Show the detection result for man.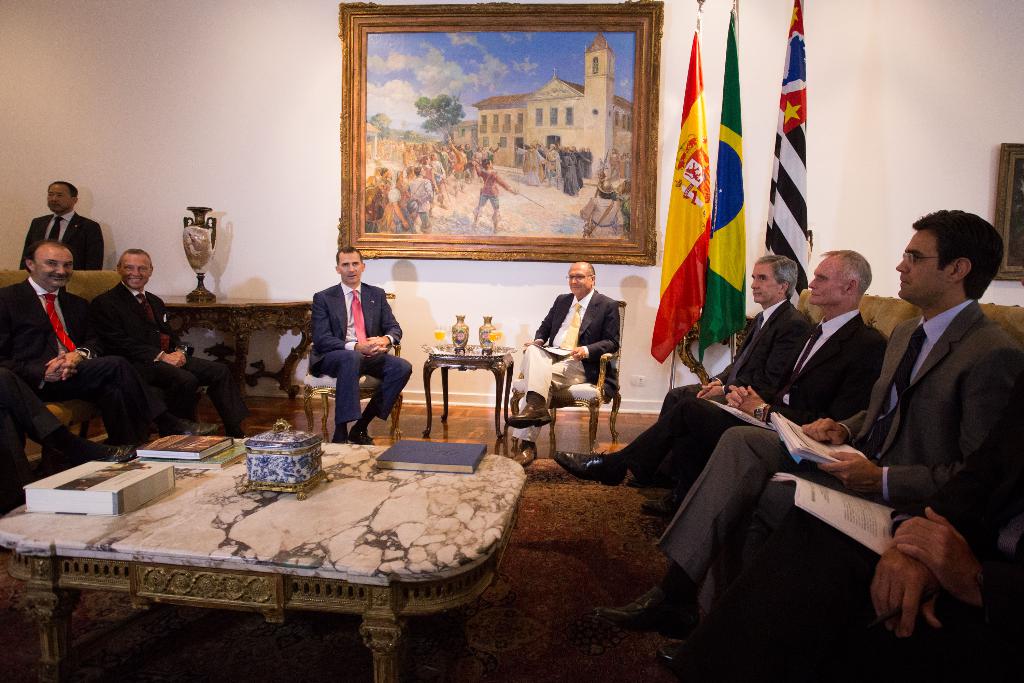
pyautogui.locateOnScreen(0, 242, 161, 448).
